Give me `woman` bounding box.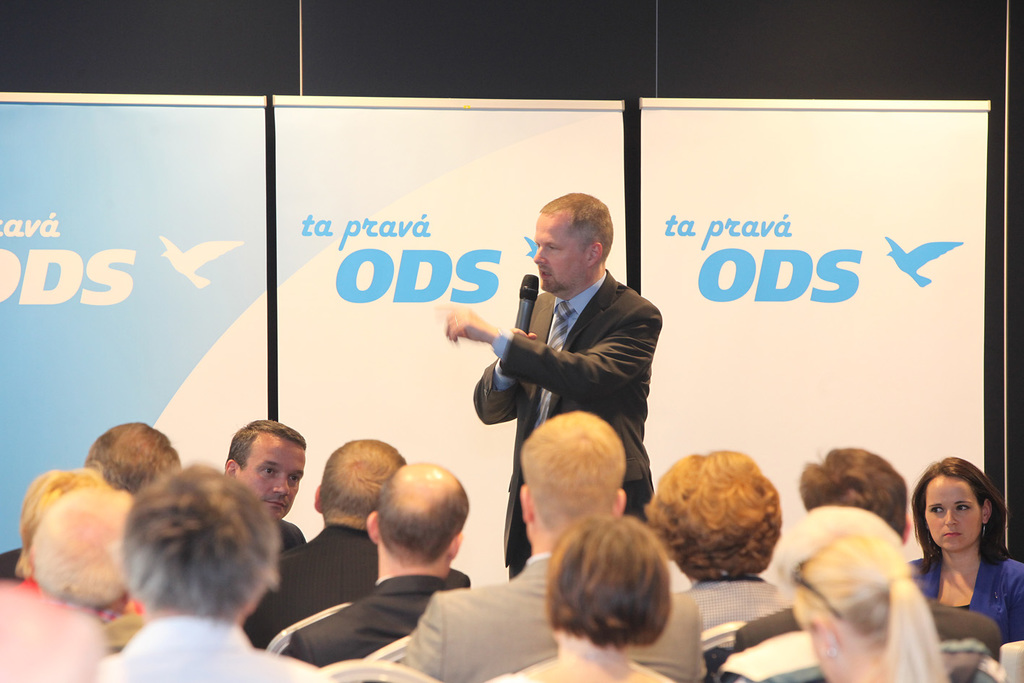
Rect(644, 441, 800, 643).
